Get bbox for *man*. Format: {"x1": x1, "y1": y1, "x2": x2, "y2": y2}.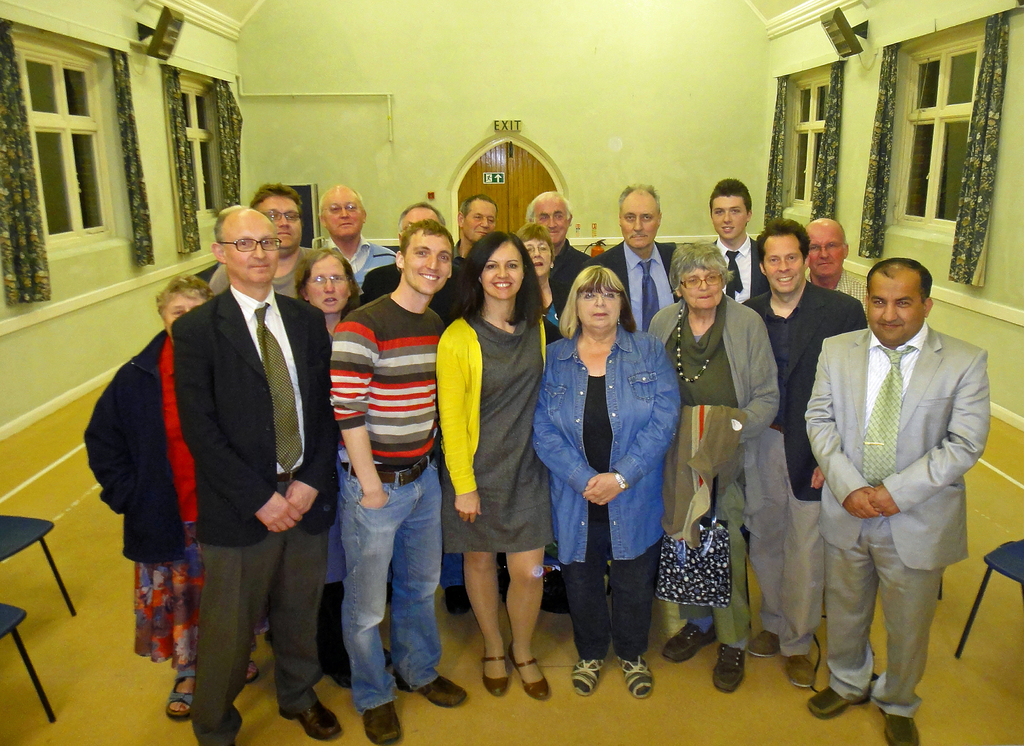
{"x1": 796, "y1": 226, "x2": 995, "y2": 713}.
